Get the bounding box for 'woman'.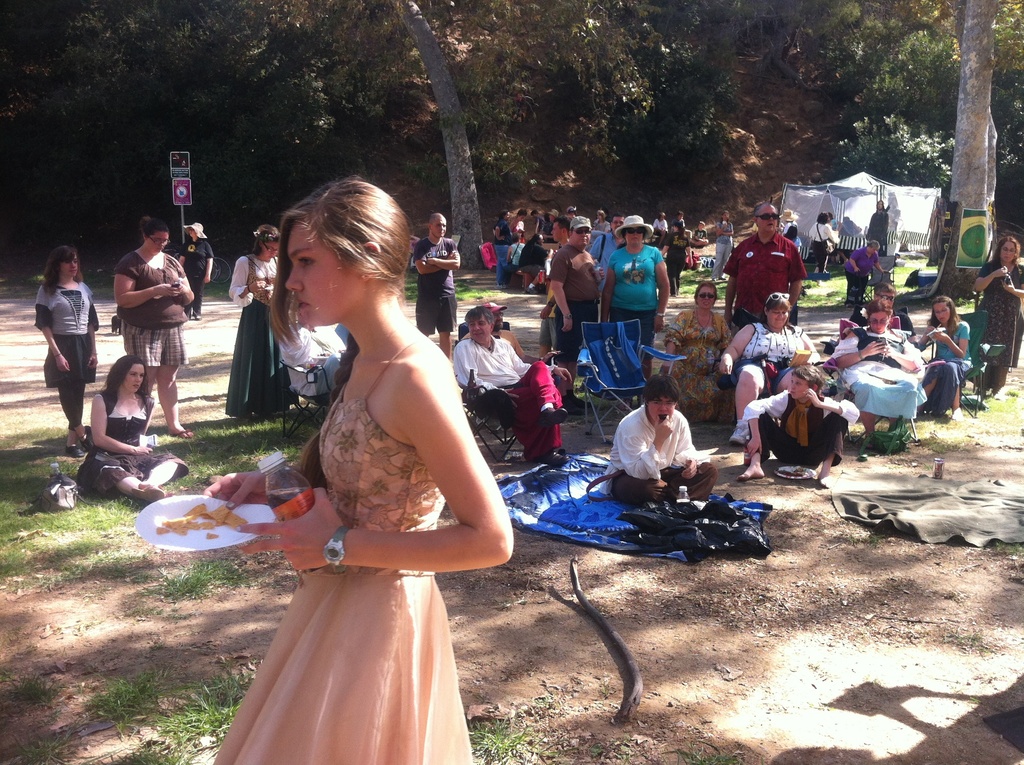
<box>665,277,742,409</box>.
